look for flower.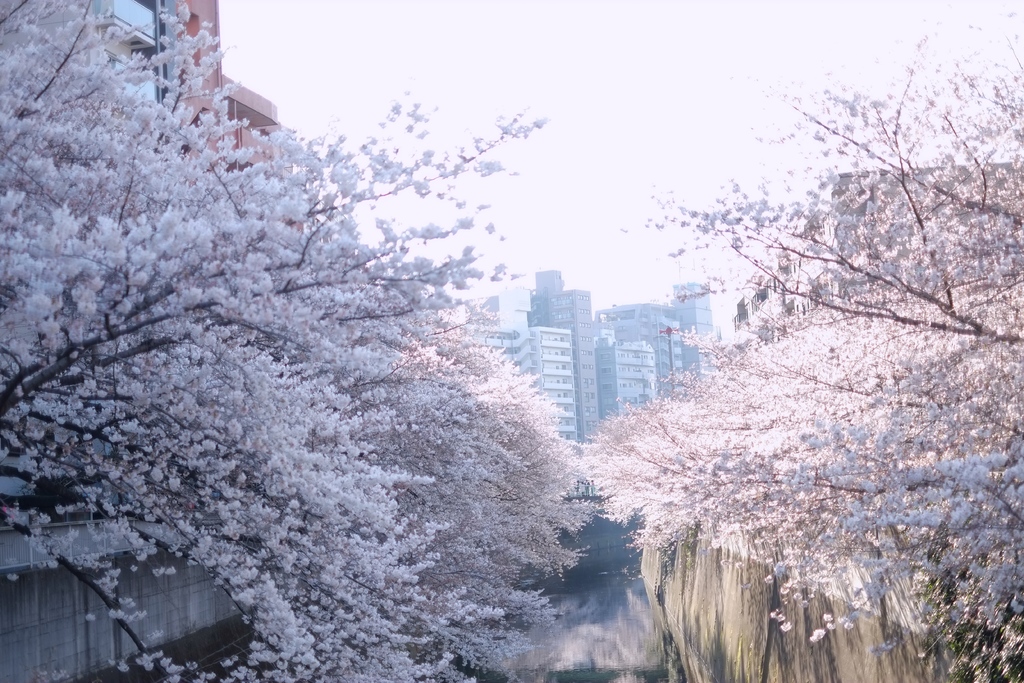
Found: bbox=[86, 614, 94, 621].
